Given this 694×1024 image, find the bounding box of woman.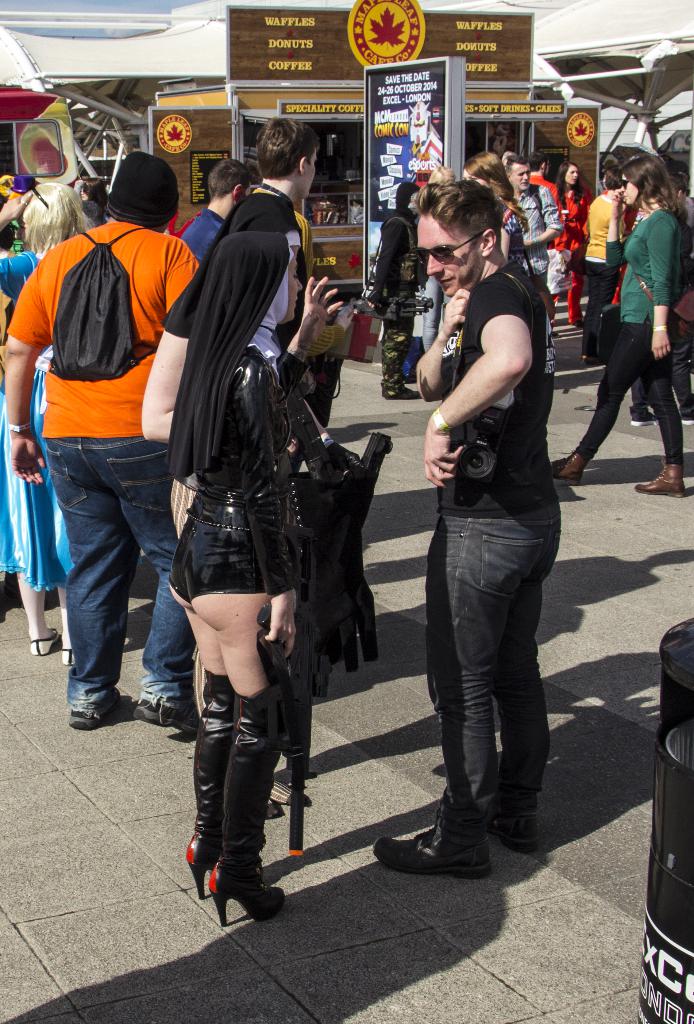
region(467, 152, 527, 278).
